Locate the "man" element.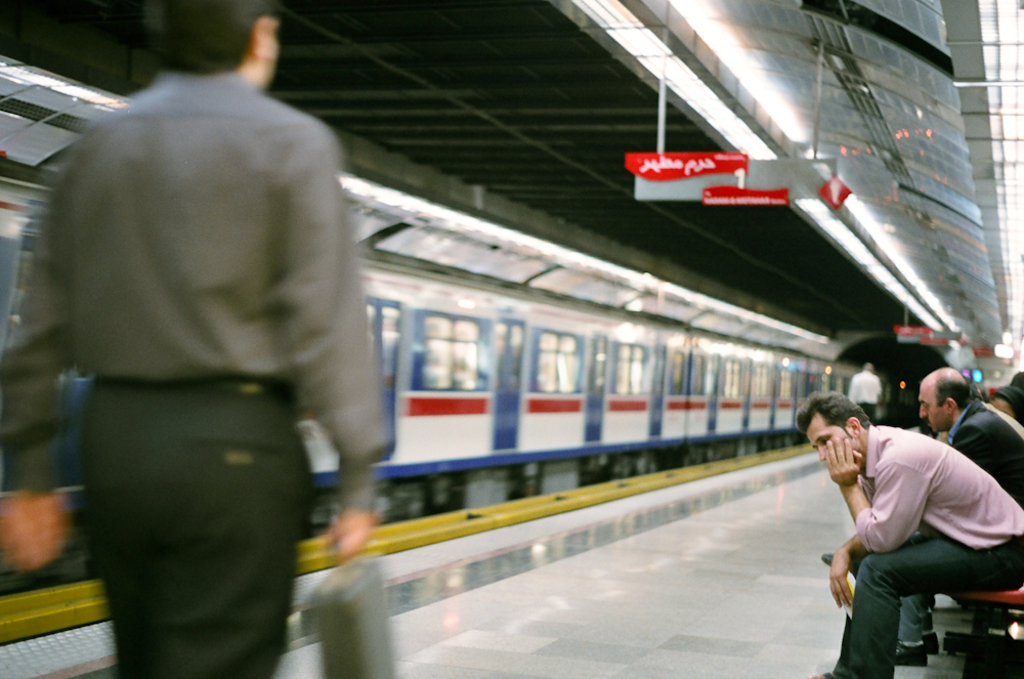
Element bbox: pyautogui.locateOnScreen(850, 360, 886, 432).
